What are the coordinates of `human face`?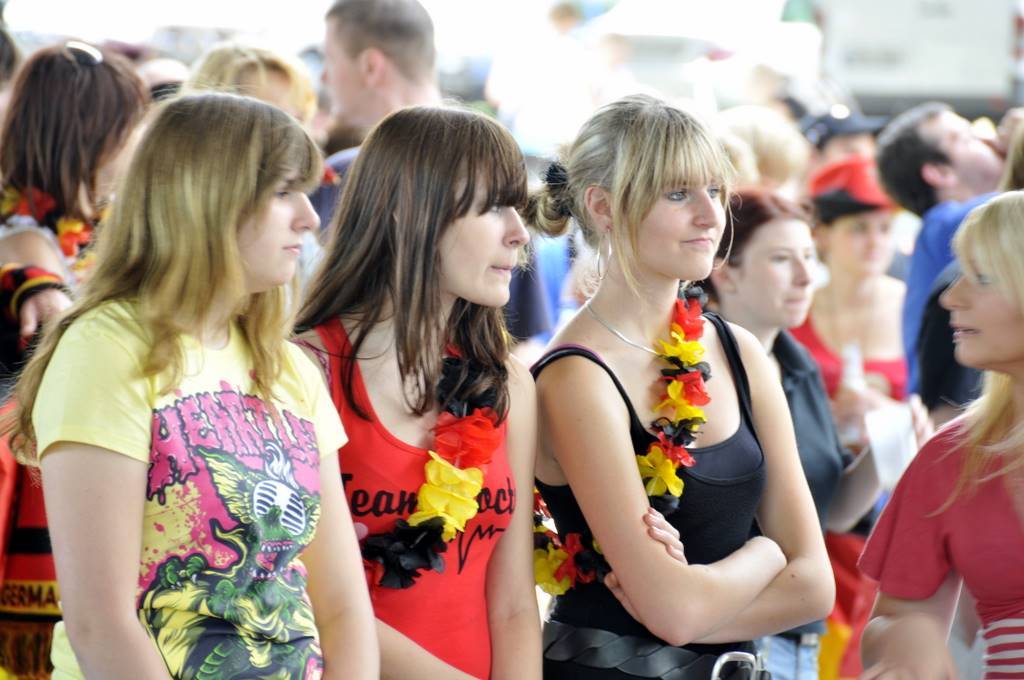
250/63/307/113.
